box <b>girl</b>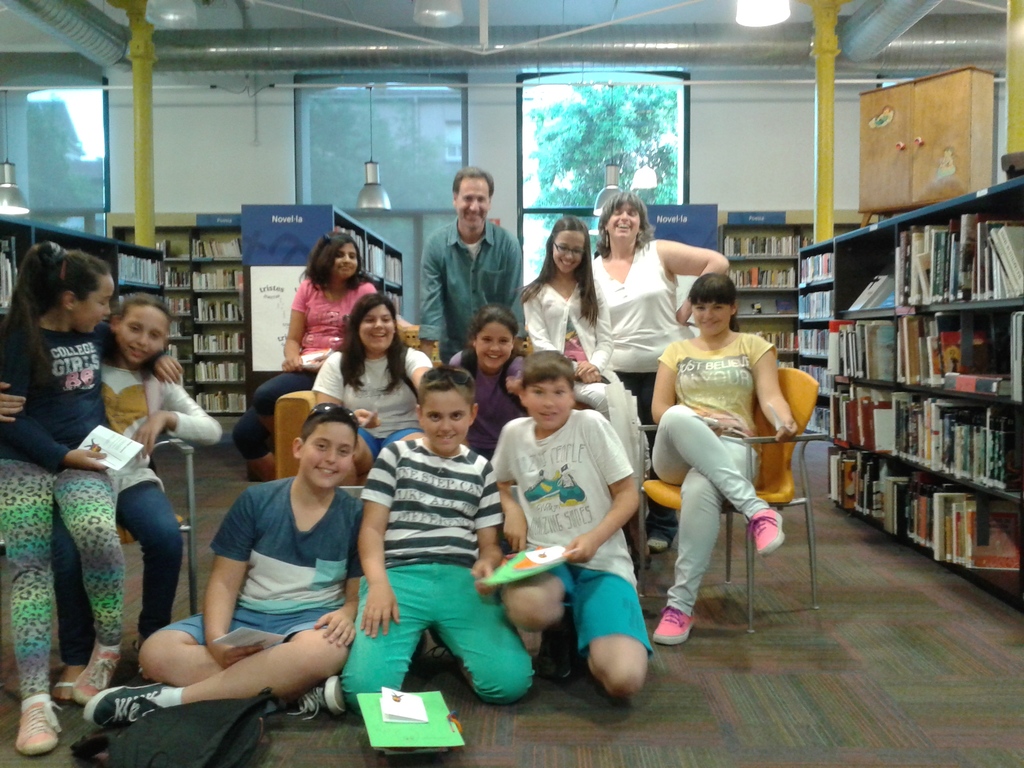
select_region(519, 211, 657, 533)
